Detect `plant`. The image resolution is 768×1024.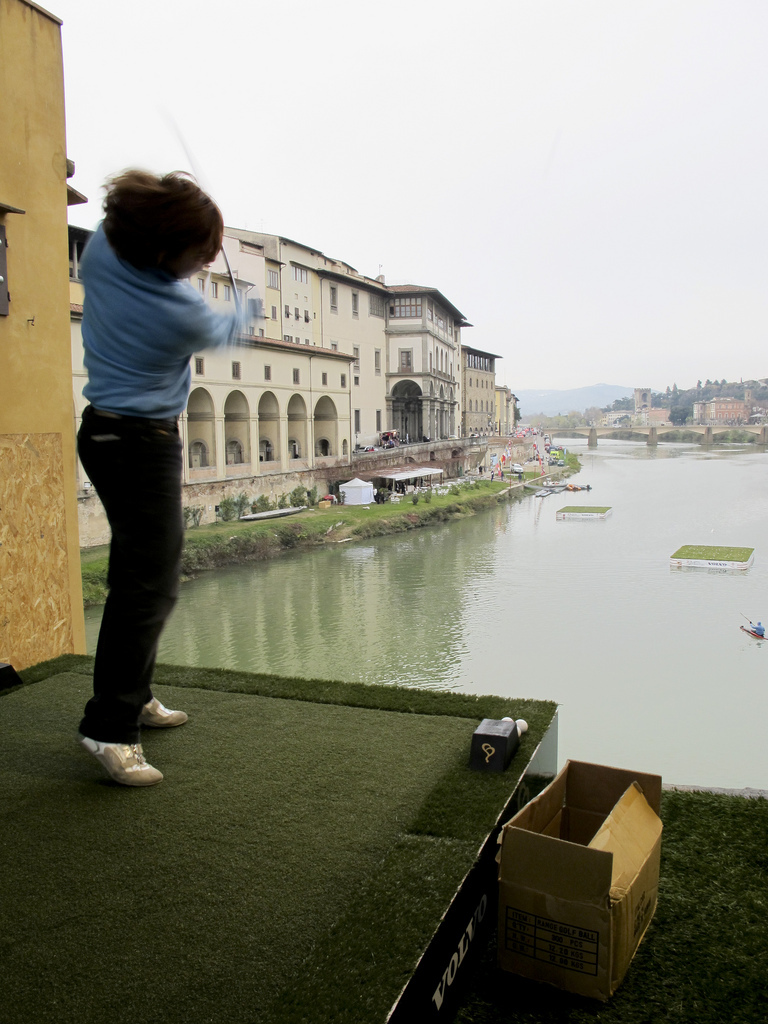
<region>245, 490, 275, 518</region>.
